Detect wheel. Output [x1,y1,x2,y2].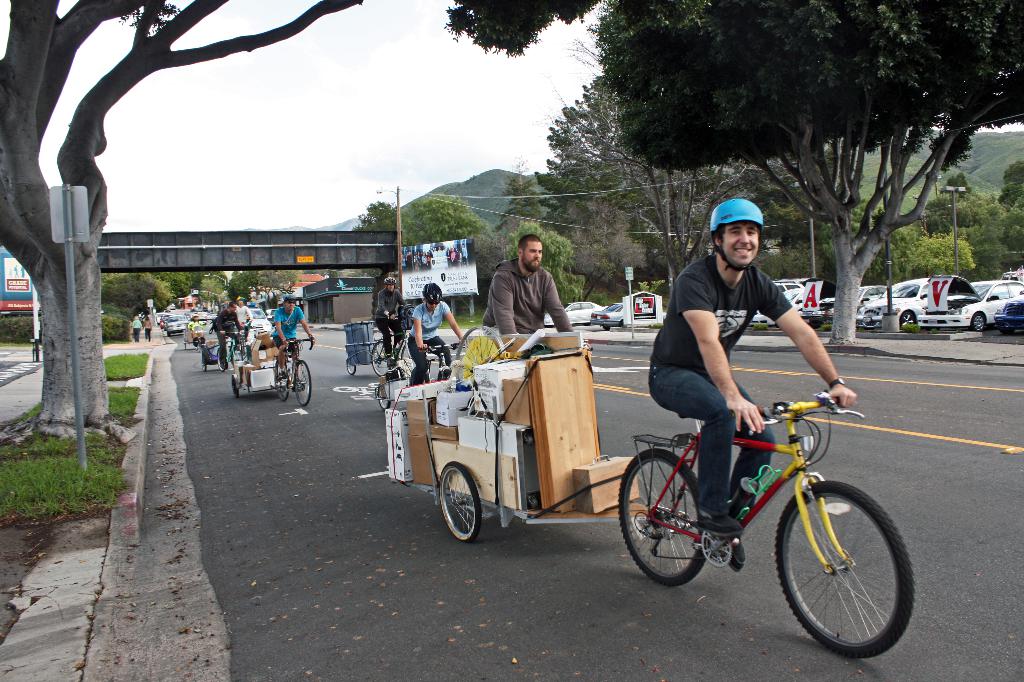
[216,346,227,371].
